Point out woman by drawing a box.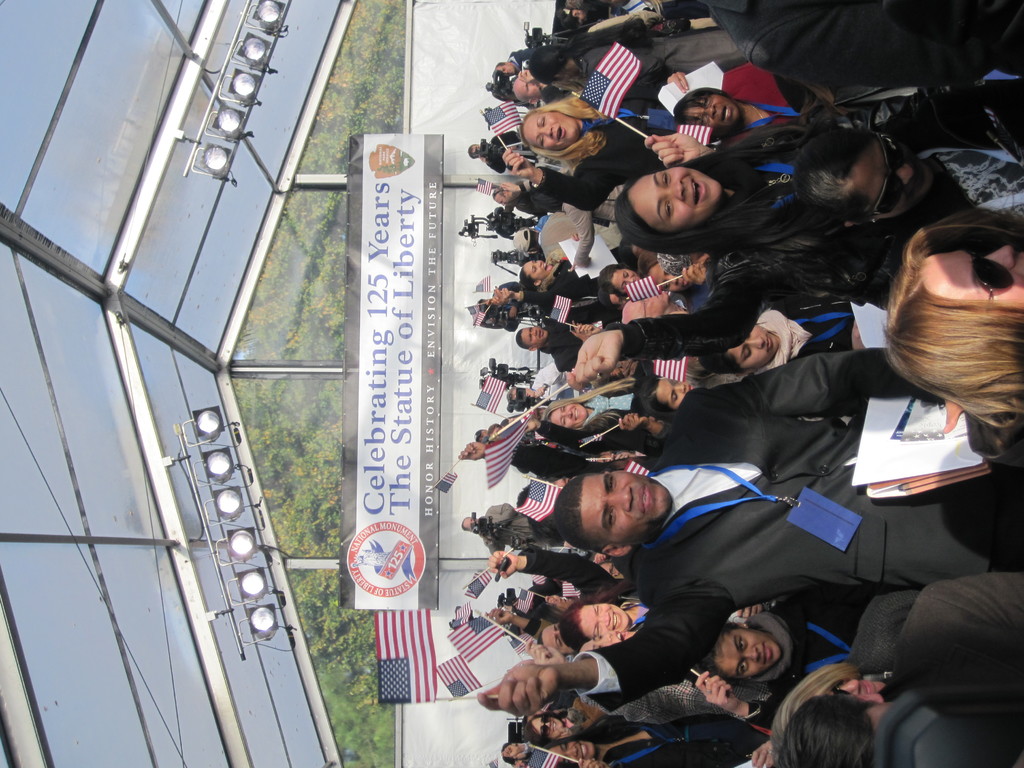
[697,291,866,377].
